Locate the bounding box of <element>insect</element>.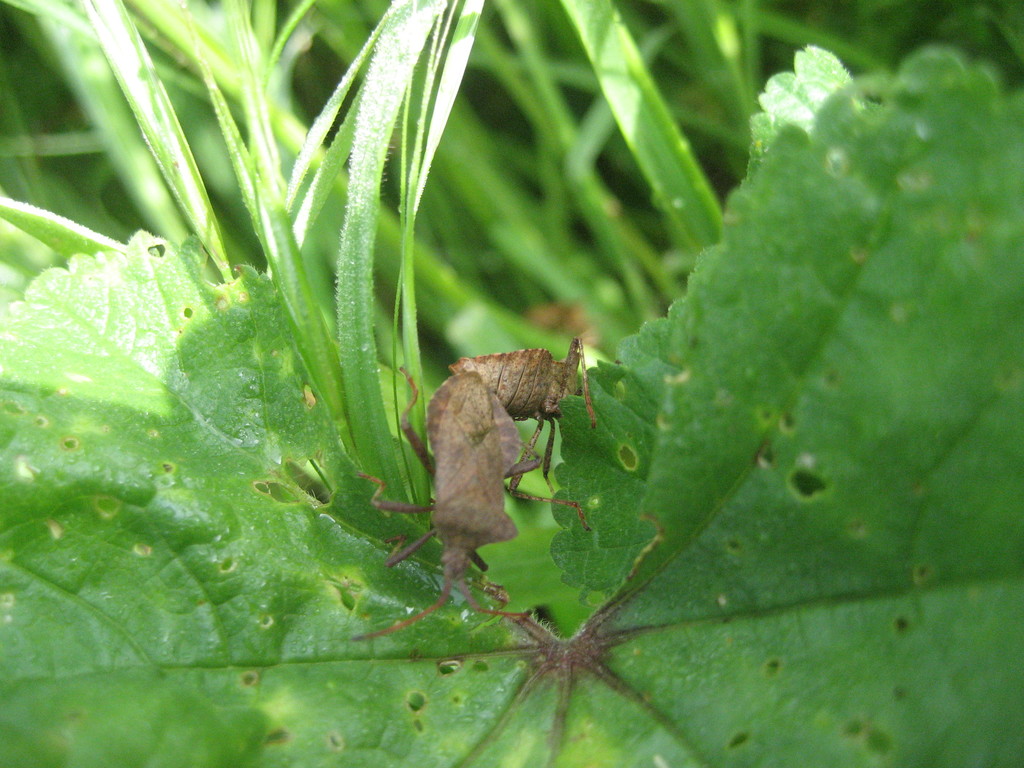
Bounding box: {"left": 347, "top": 331, "right": 600, "bottom": 641}.
